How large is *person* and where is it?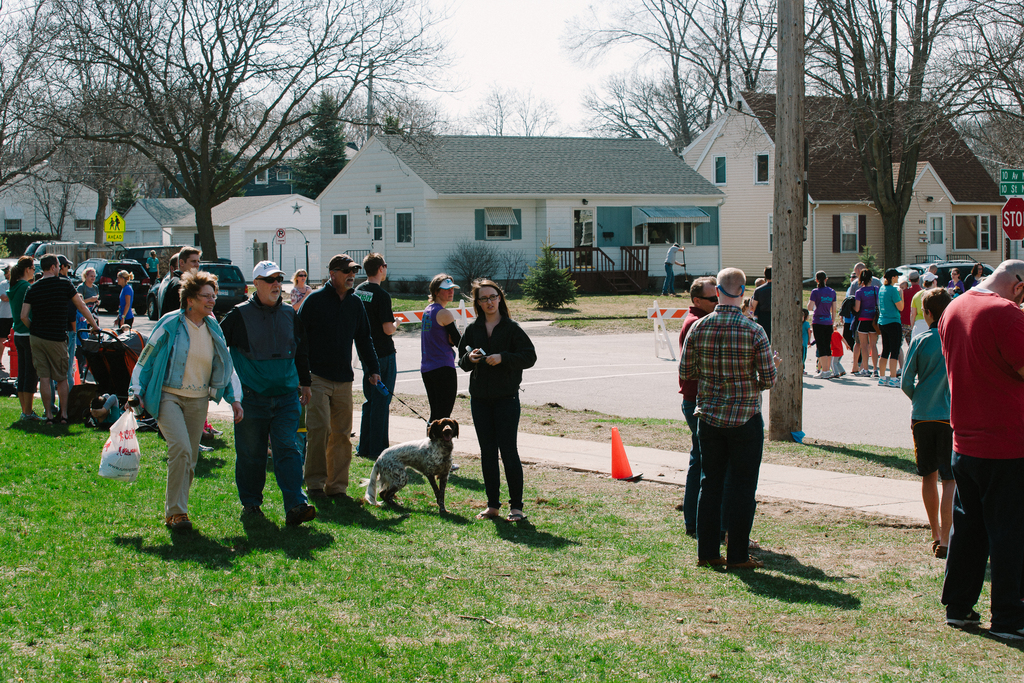
Bounding box: 937:259:1023:639.
